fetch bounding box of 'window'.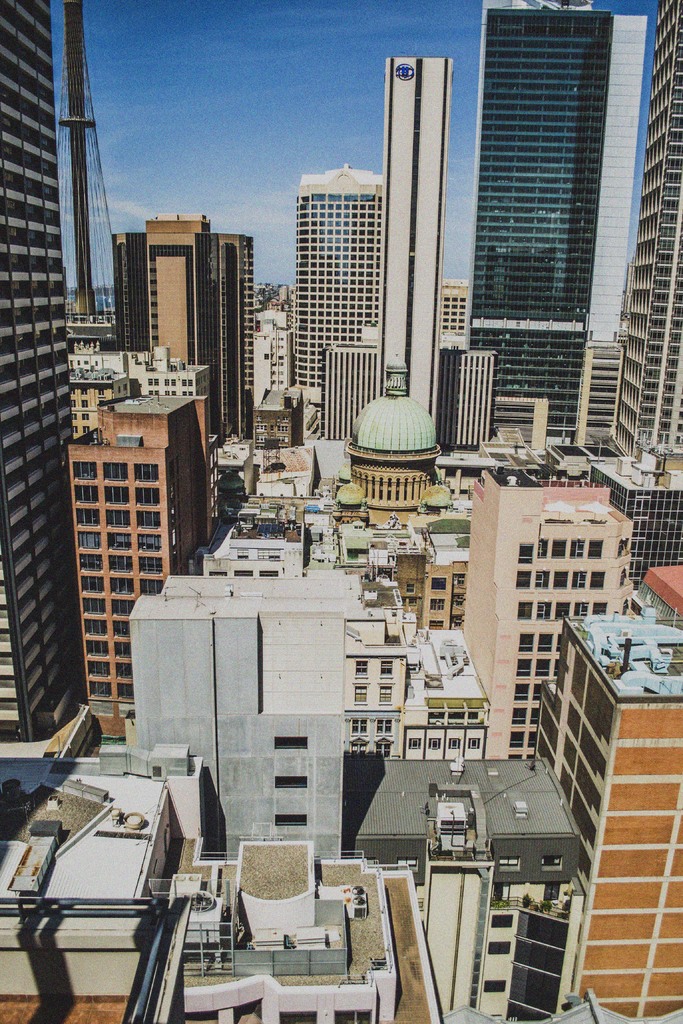
Bbox: <region>79, 556, 101, 572</region>.
